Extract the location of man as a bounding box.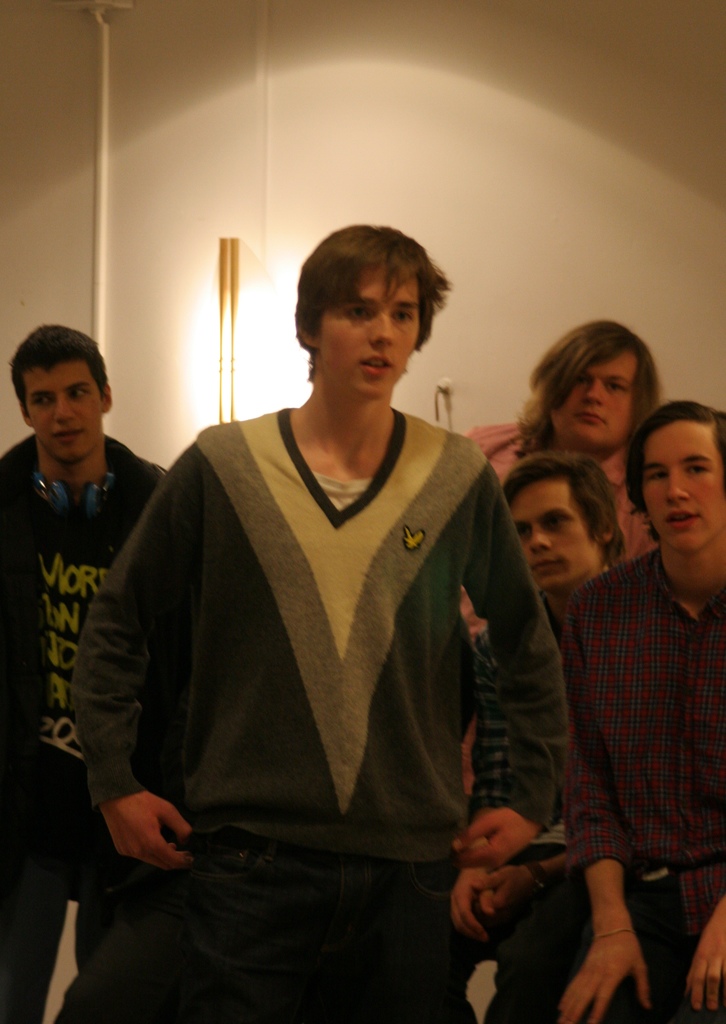
458:445:633:1023.
